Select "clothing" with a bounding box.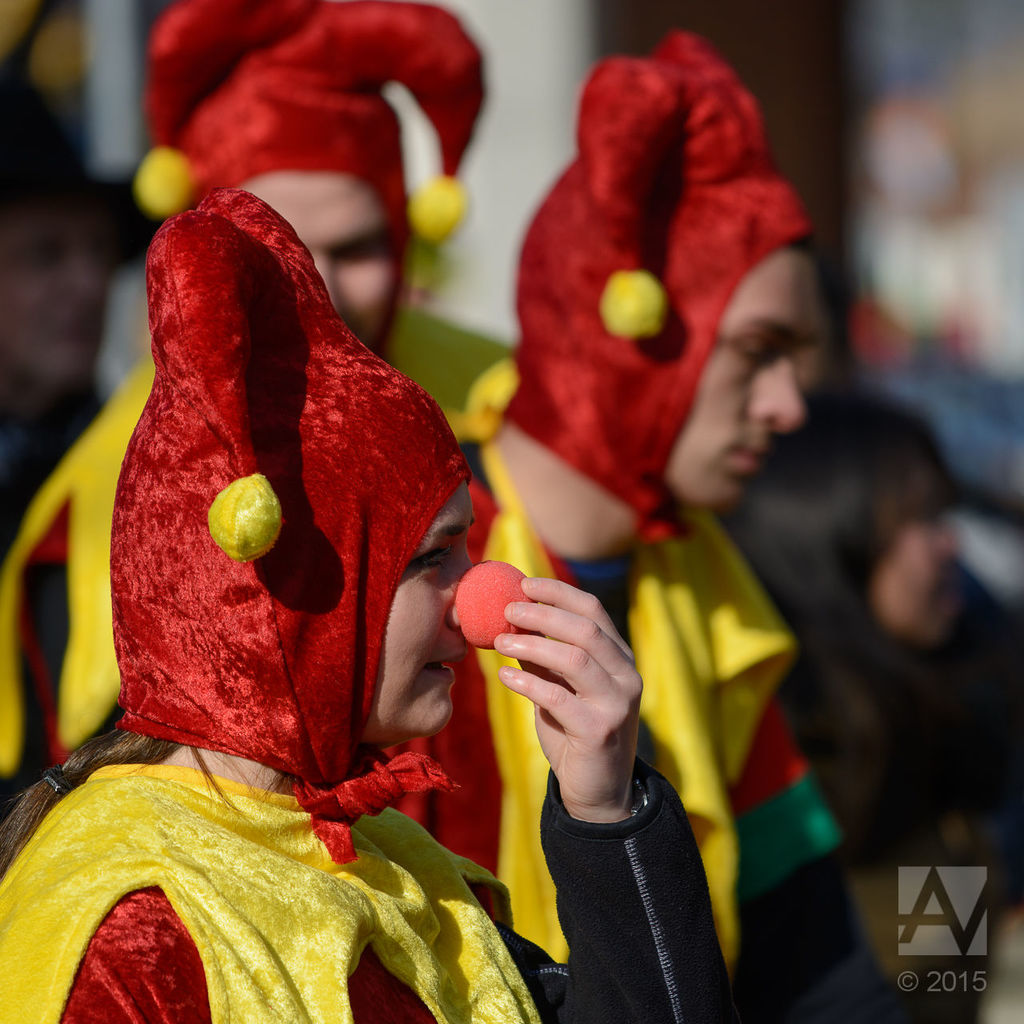
Rect(71, 109, 641, 1018).
